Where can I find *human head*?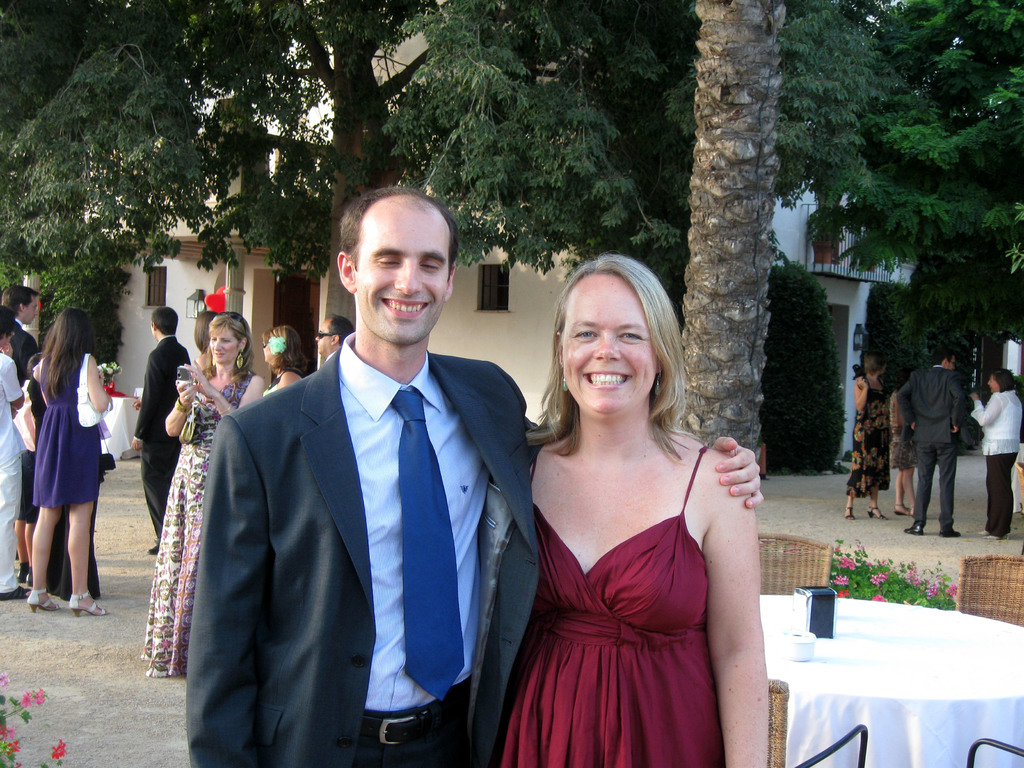
You can find it at [left=262, top=326, right=298, bottom=378].
